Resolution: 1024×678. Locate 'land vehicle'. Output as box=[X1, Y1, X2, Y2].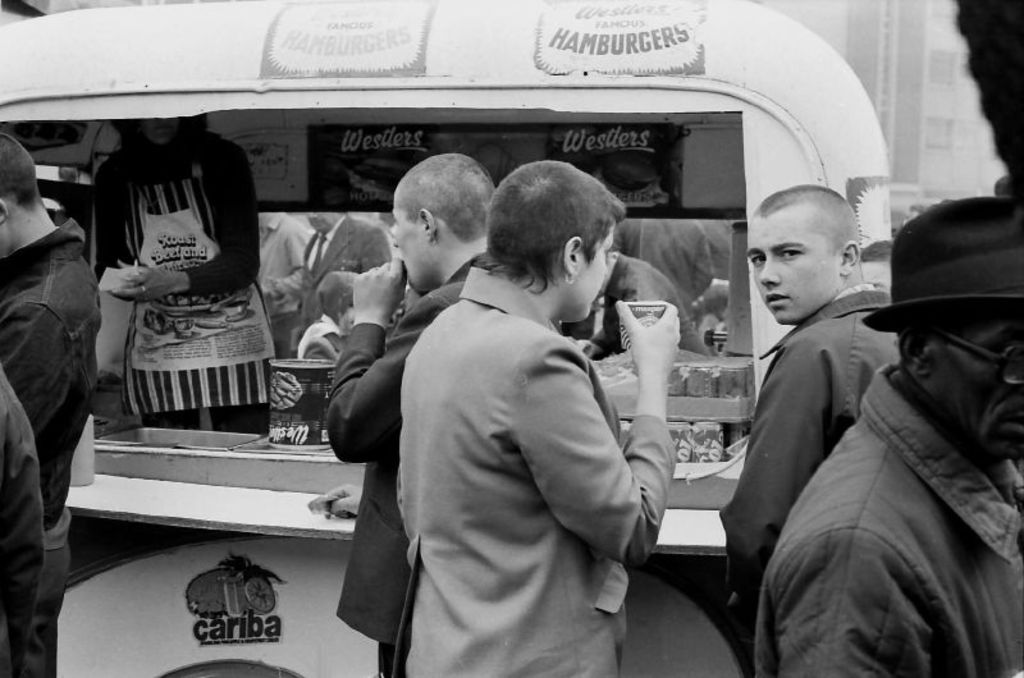
box=[0, 9, 995, 654].
